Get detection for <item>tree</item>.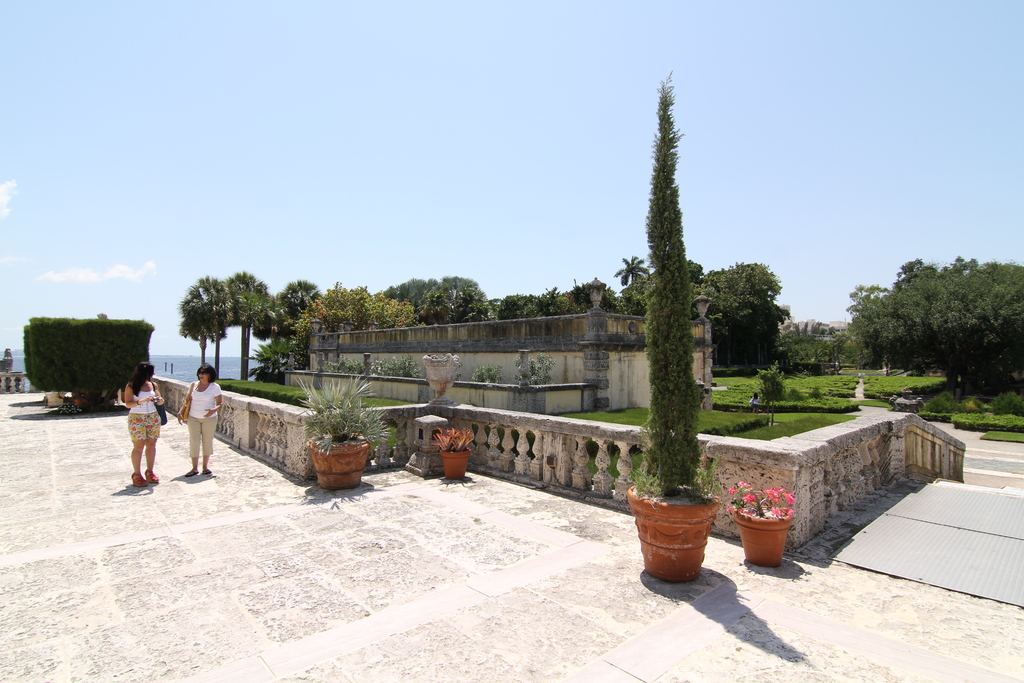
Detection: left=641, top=81, right=719, bottom=495.
